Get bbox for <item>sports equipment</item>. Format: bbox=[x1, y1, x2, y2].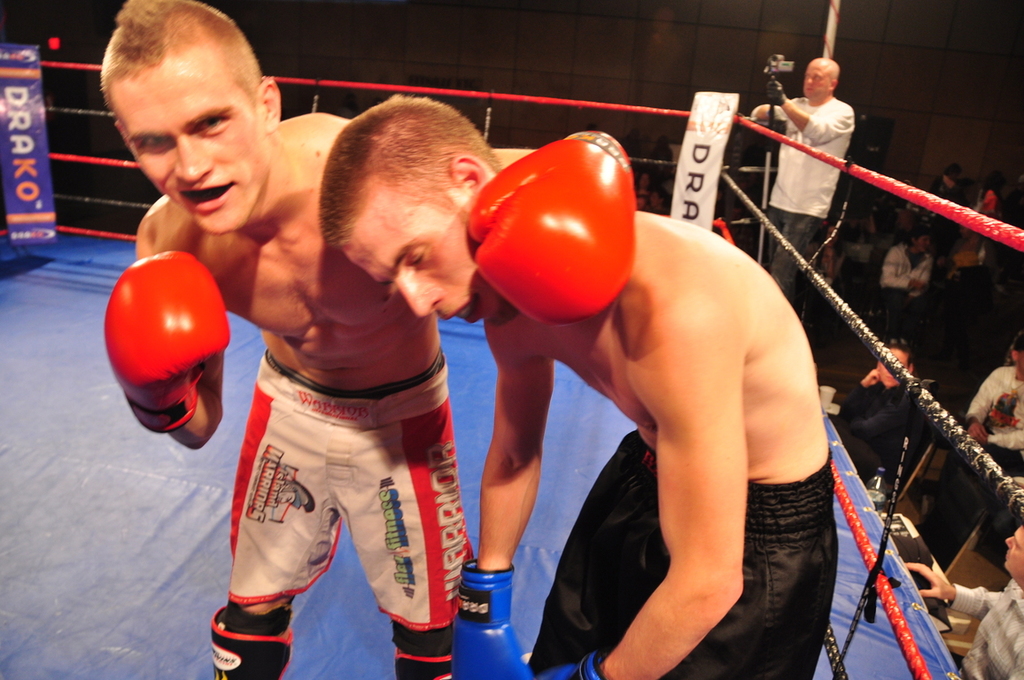
bbox=[105, 250, 228, 434].
